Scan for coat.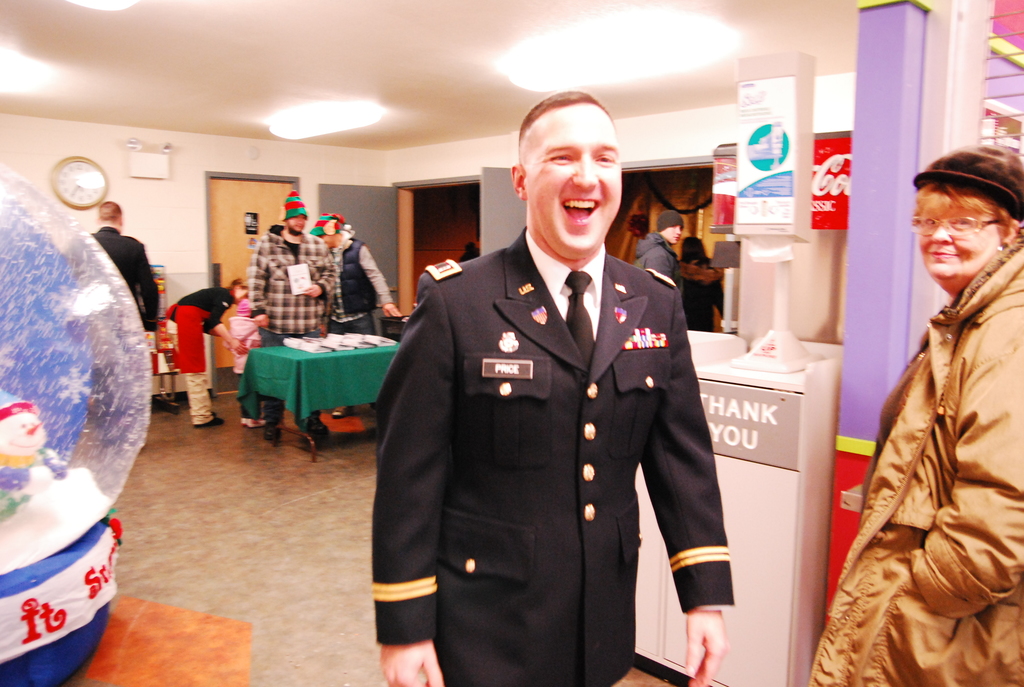
Scan result: (left=803, top=233, right=1023, bottom=686).
